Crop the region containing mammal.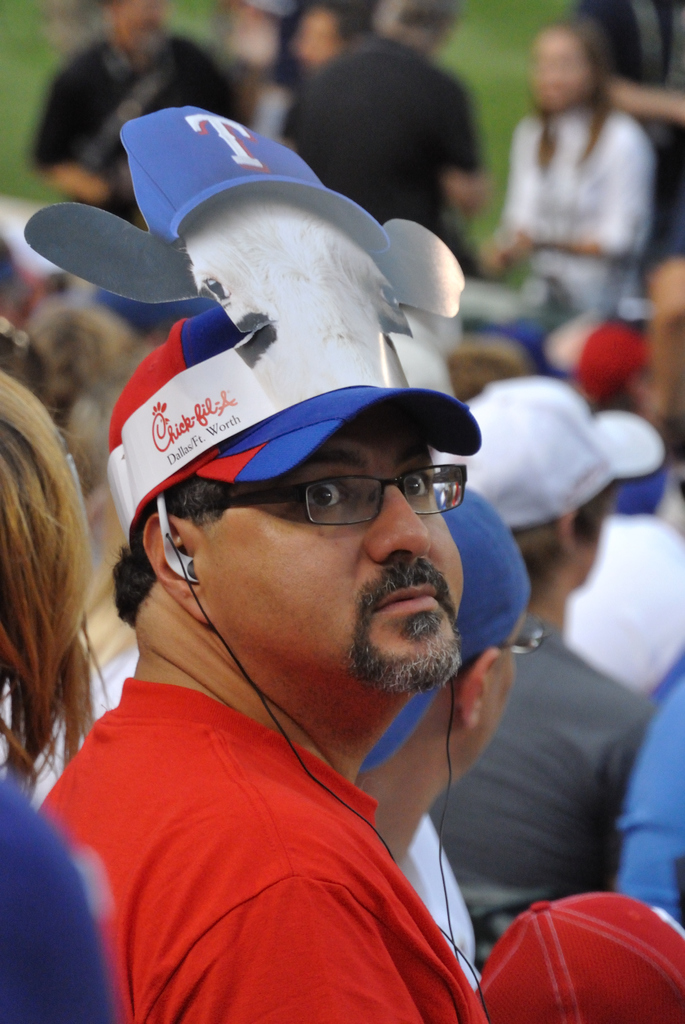
Crop region: [45,0,246,228].
